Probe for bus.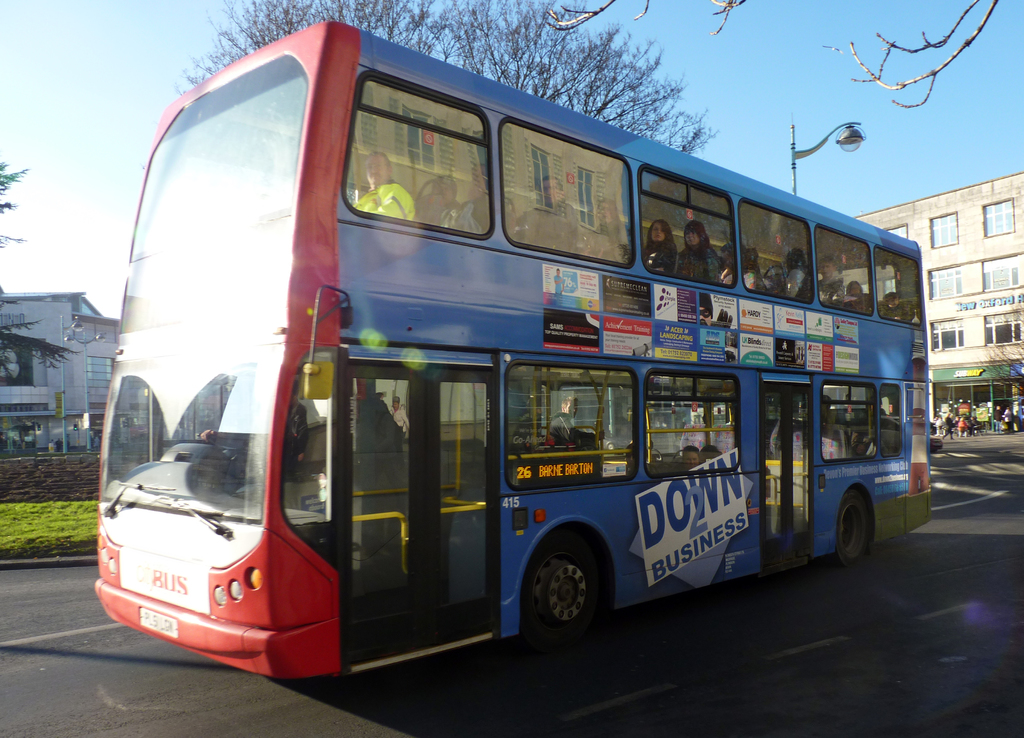
Probe result: box(93, 18, 931, 678).
